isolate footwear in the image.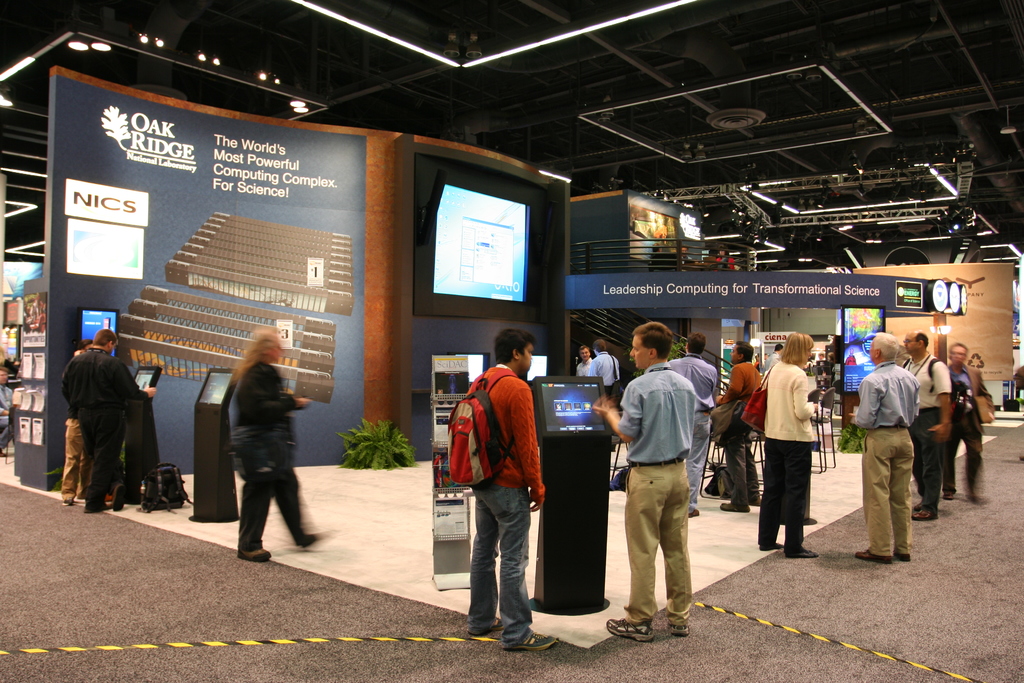
Isolated region: [63, 497, 71, 508].
